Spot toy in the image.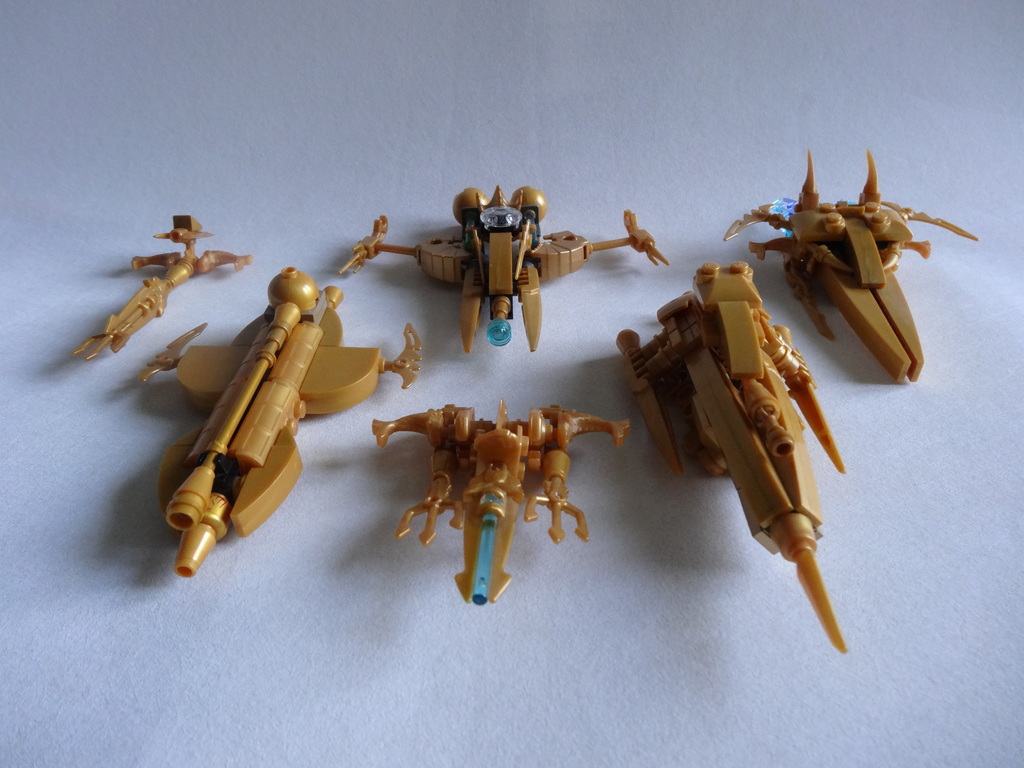
toy found at crop(371, 400, 632, 605).
